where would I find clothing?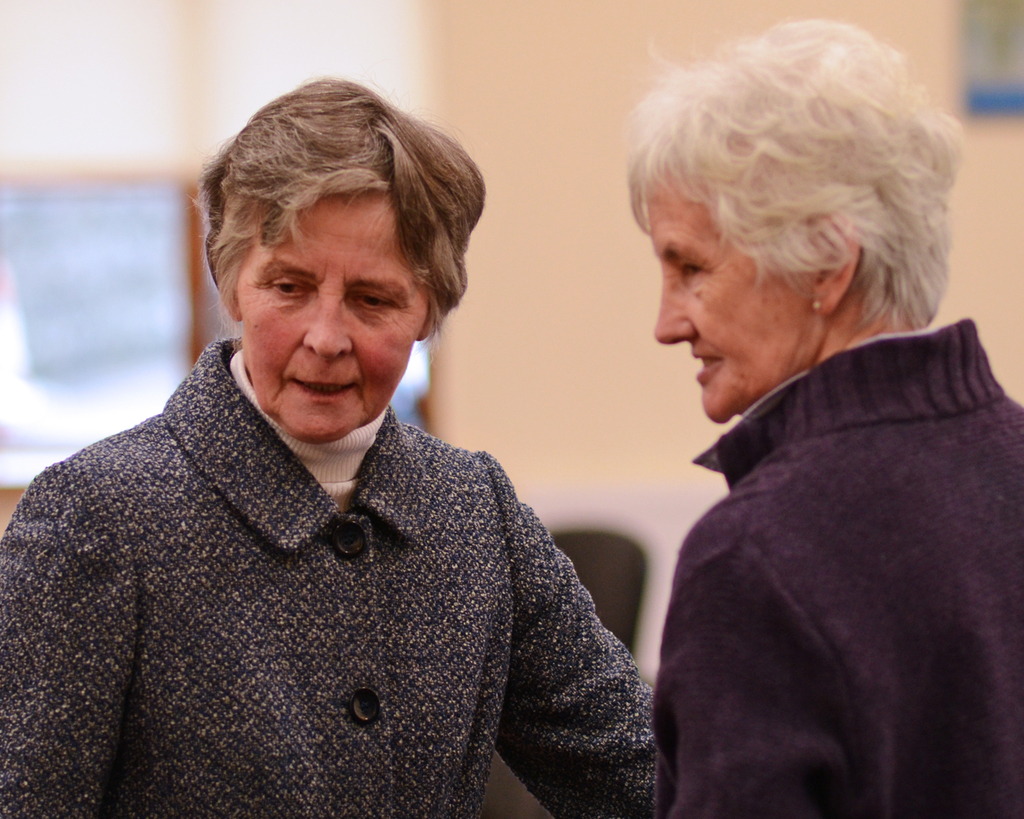
At {"left": 649, "top": 309, "right": 1023, "bottom": 818}.
